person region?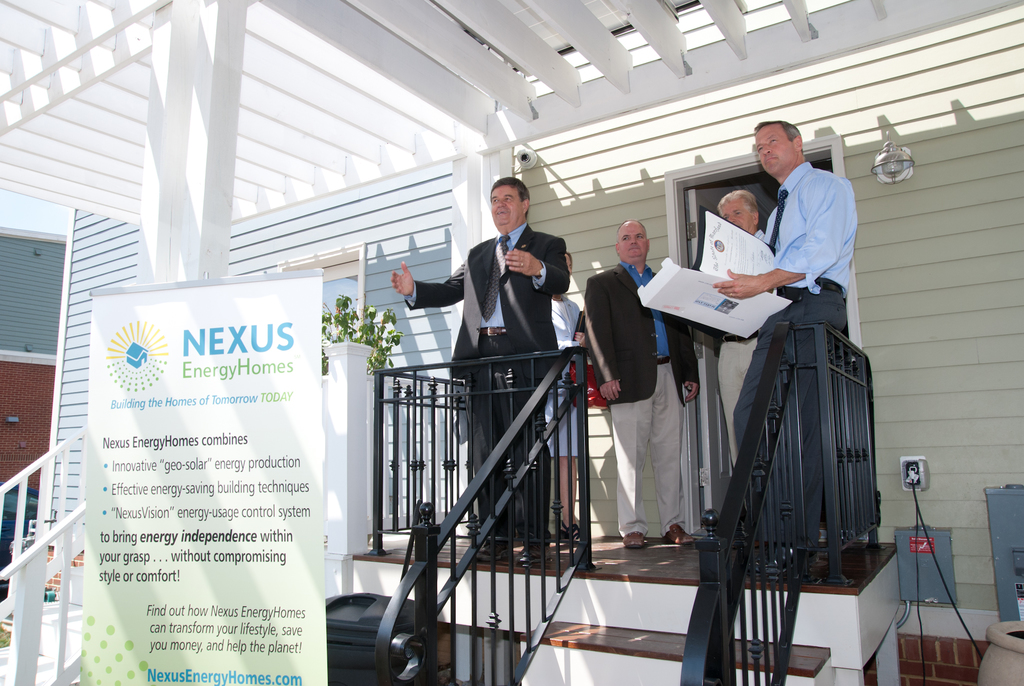
(left=388, top=172, right=573, bottom=571)
